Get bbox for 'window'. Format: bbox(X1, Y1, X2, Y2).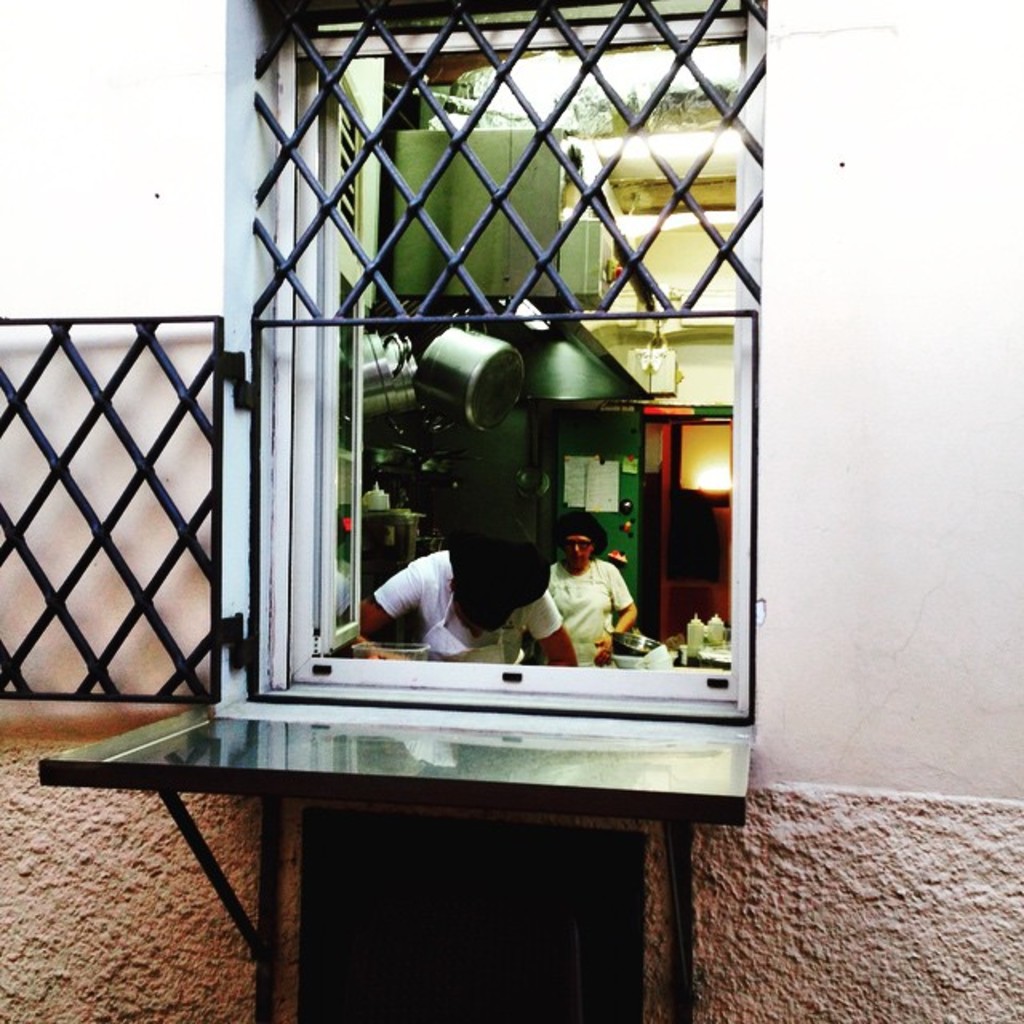
bbox(219, 0, 776, 742).
